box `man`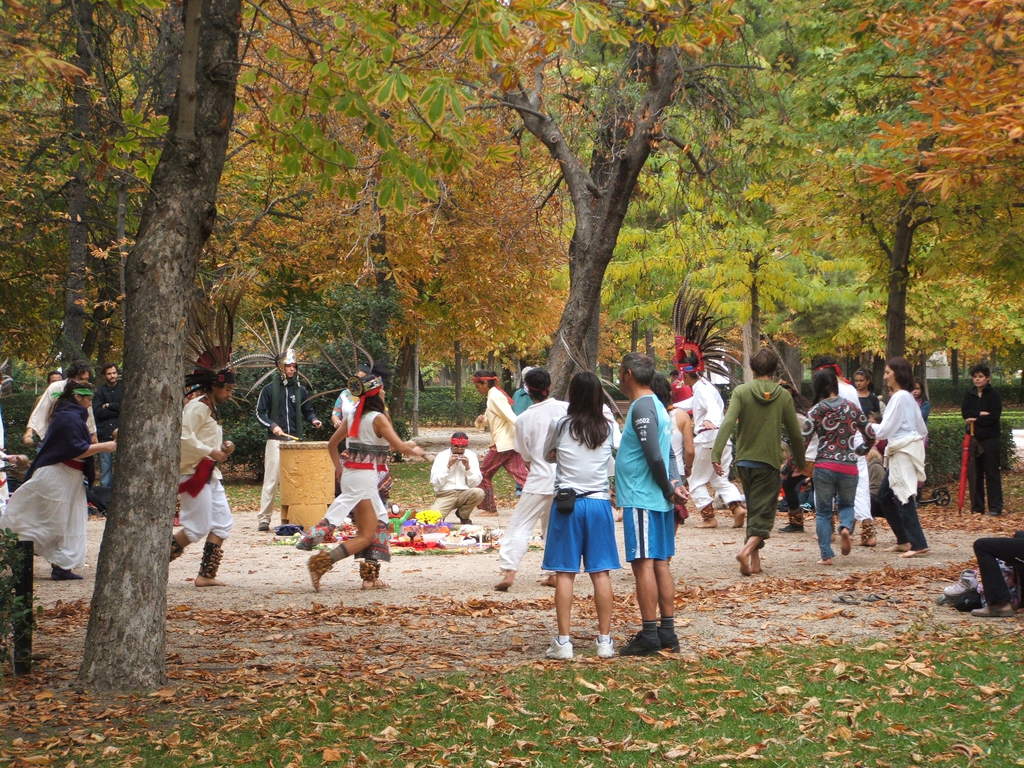
255:351:321:536
